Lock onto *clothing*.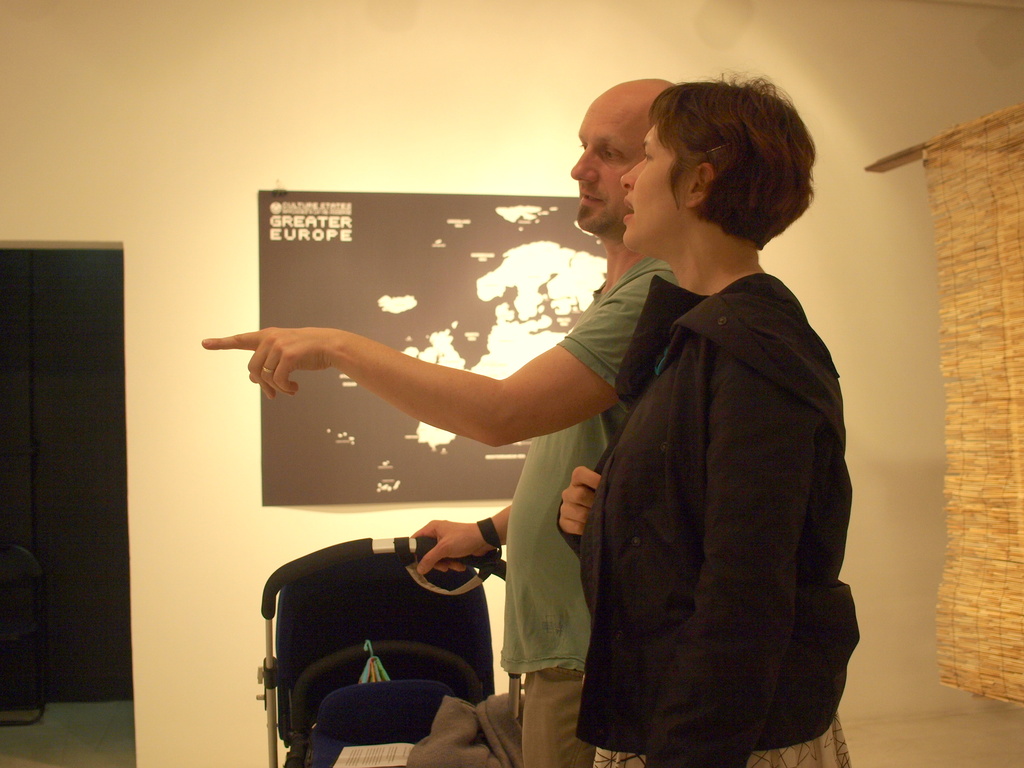
Locked: x1=497, y1=262, x2=678, y2=767.
